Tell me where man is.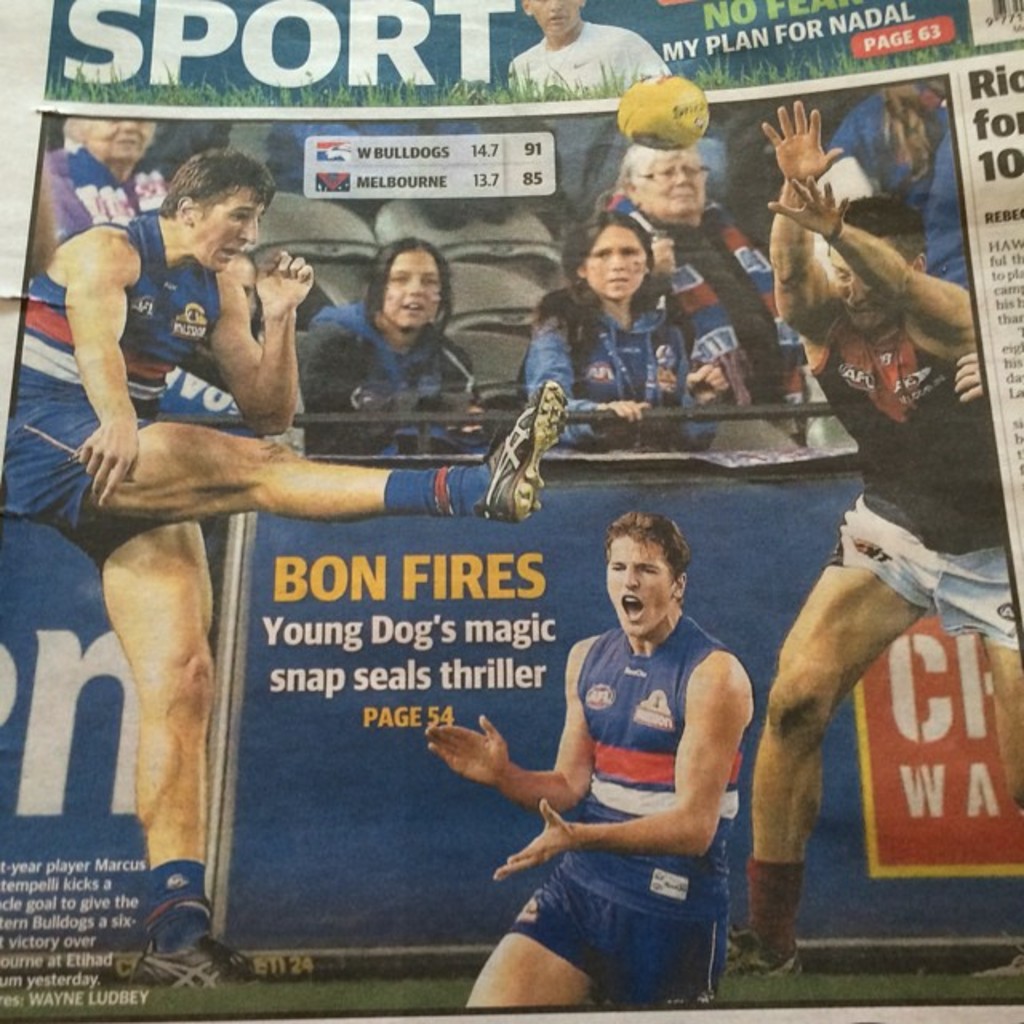
man is at (731,99,1022,976).
